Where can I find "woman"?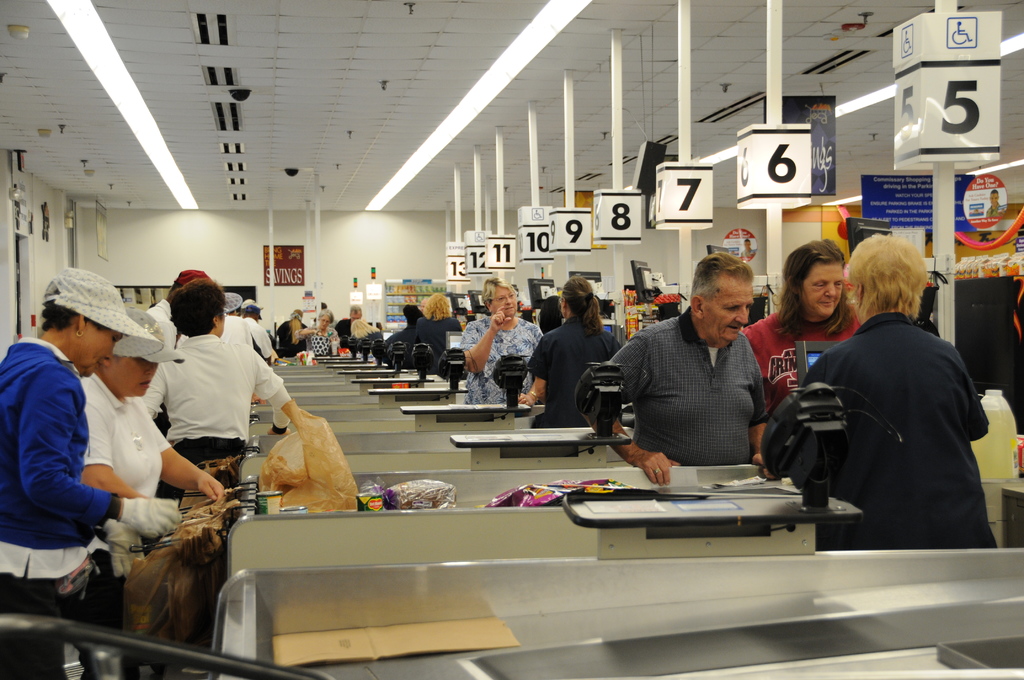
You can find it at pyautogui.locateOnScreen(0, 266, 186, 679).
